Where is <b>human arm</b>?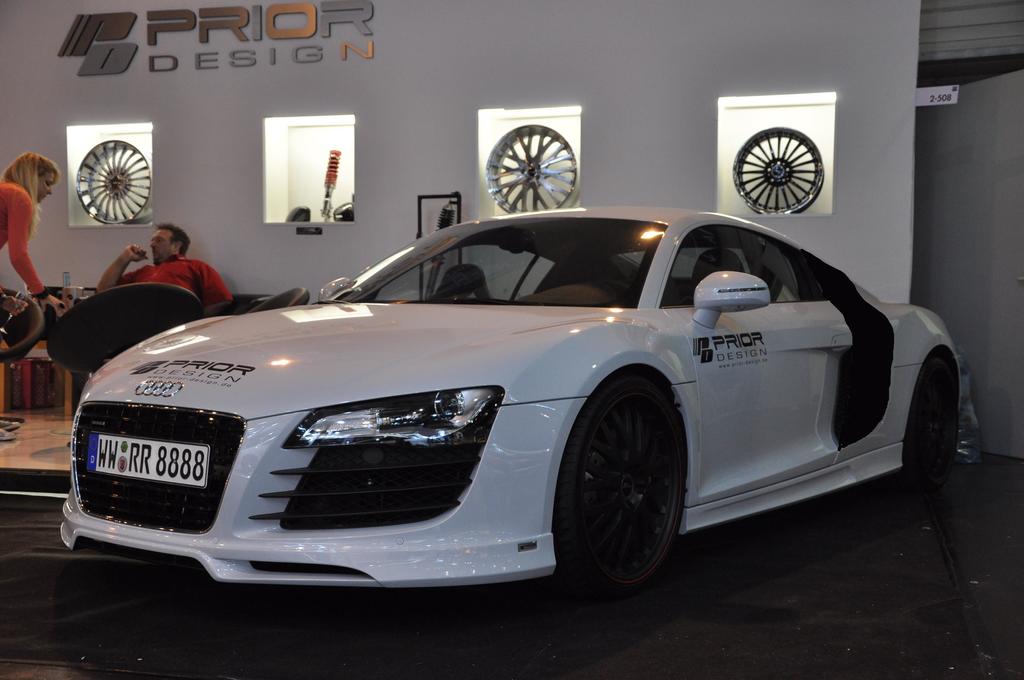
{"x1": 96, "y1": 241, "x2": 150, "y2": 293}.
